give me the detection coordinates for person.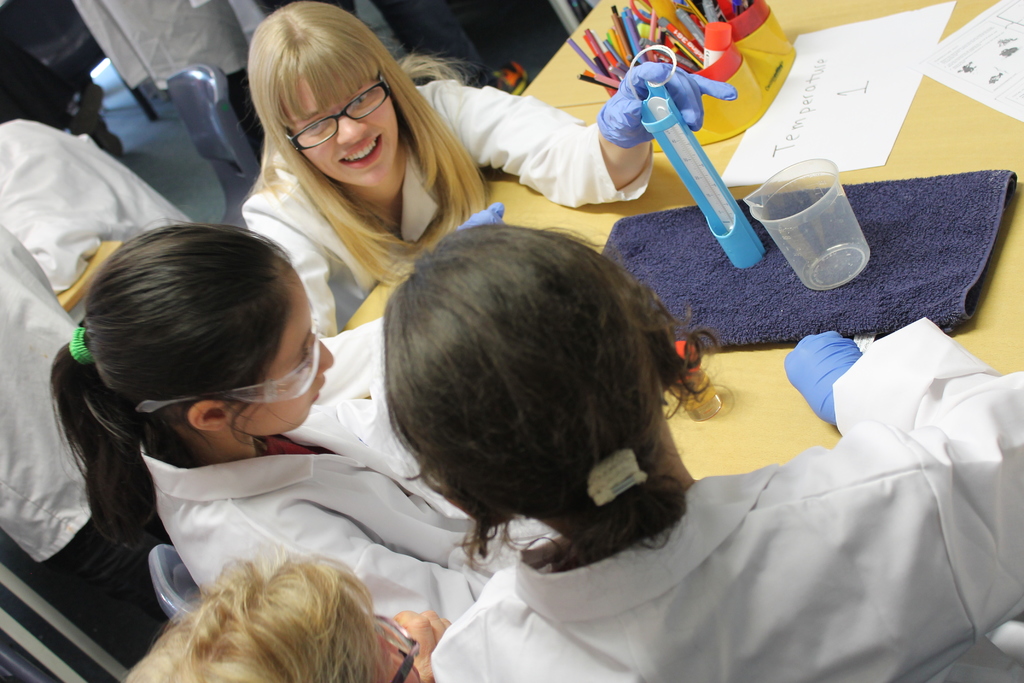
122, 541, 454, 682.
